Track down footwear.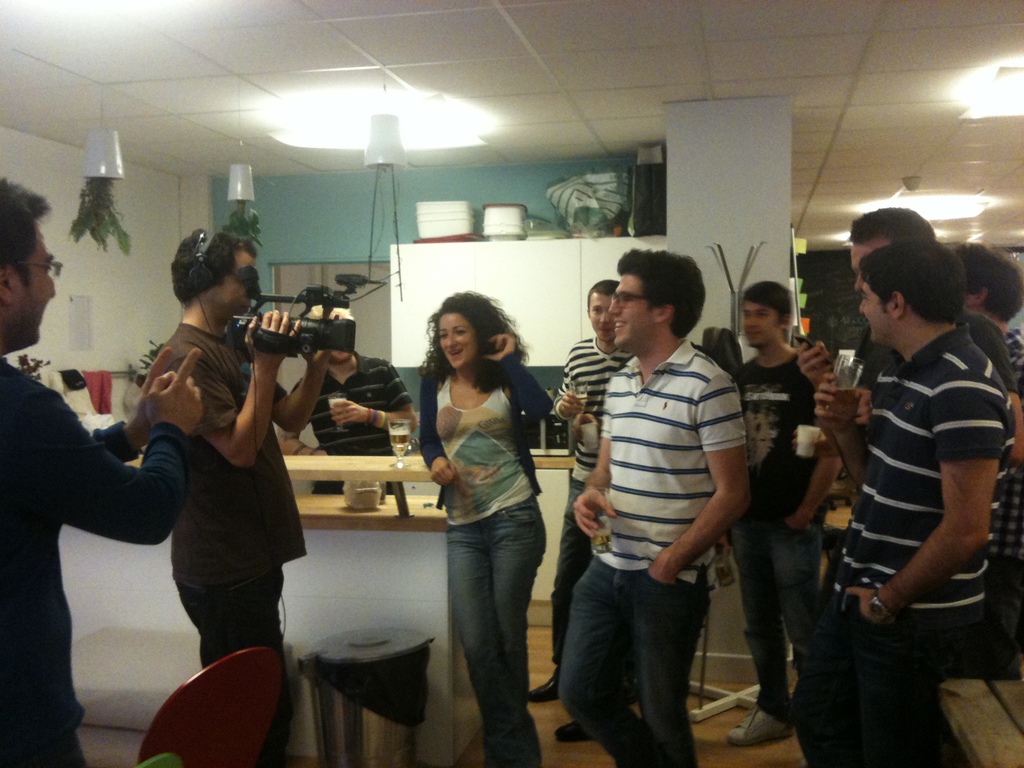
Tracked to pyautogui.locateOnScreen(554, 716, 596, 746).
